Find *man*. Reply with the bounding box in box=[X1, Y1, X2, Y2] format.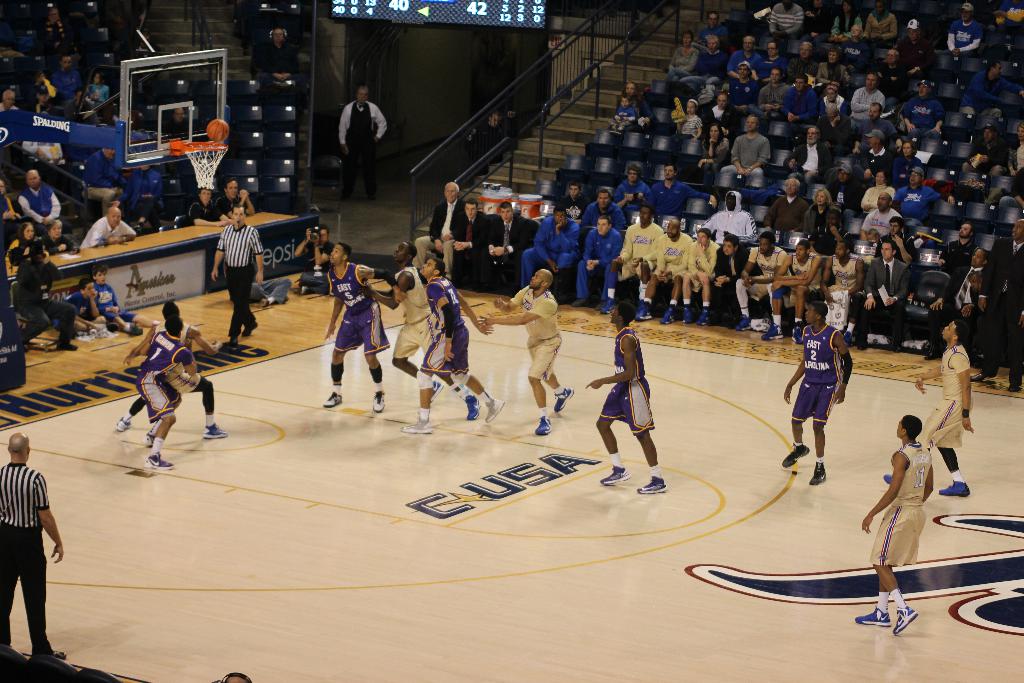
box=[0, 175, 35, 272].
